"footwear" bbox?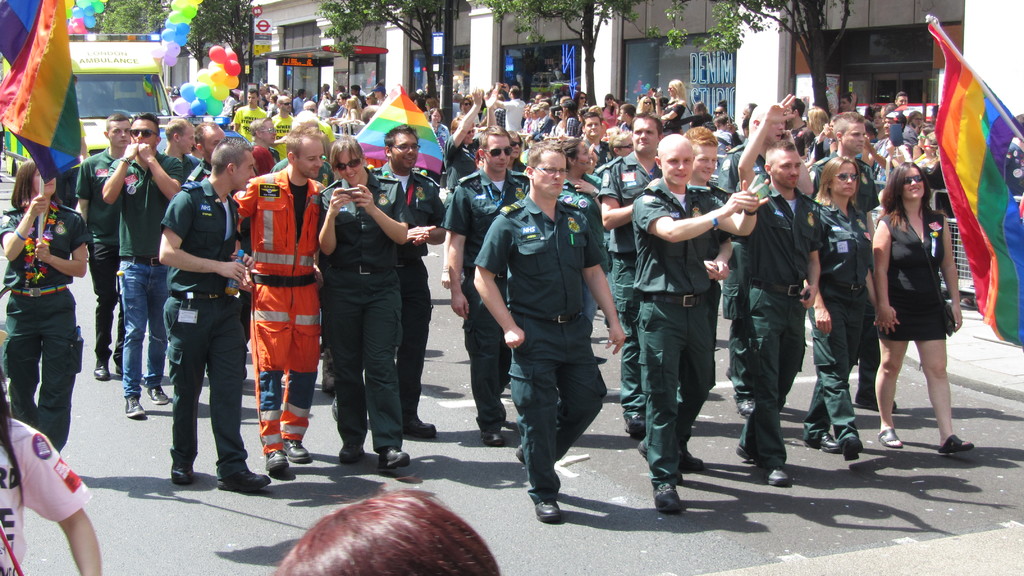
(left=322, top=397, right=348, bottom=426)
